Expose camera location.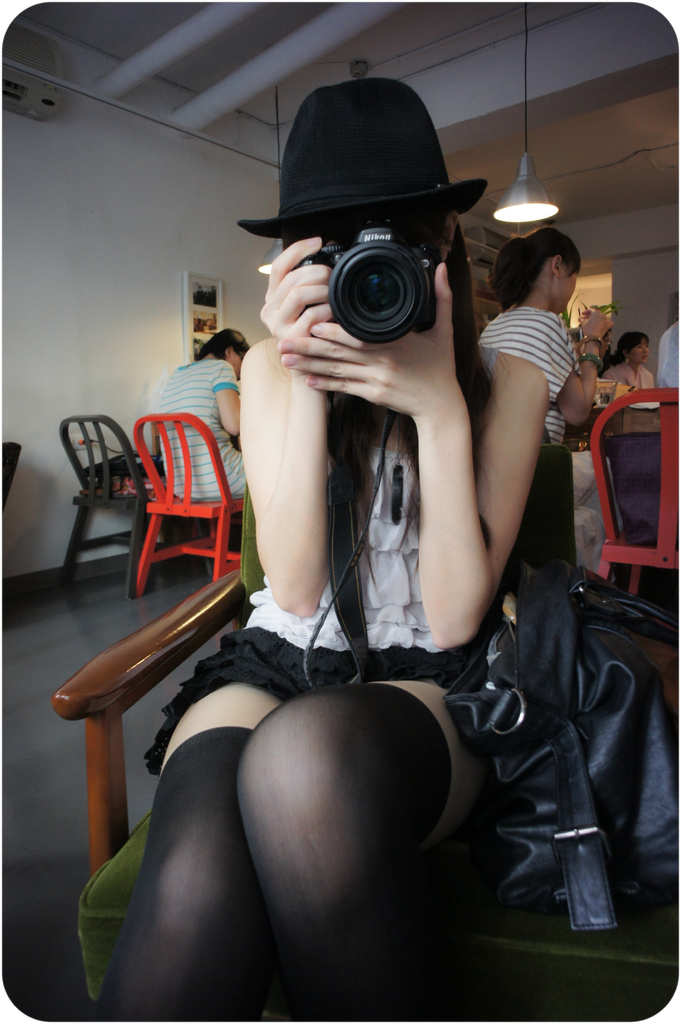
Exposed at [303, 220, 442, 353].
